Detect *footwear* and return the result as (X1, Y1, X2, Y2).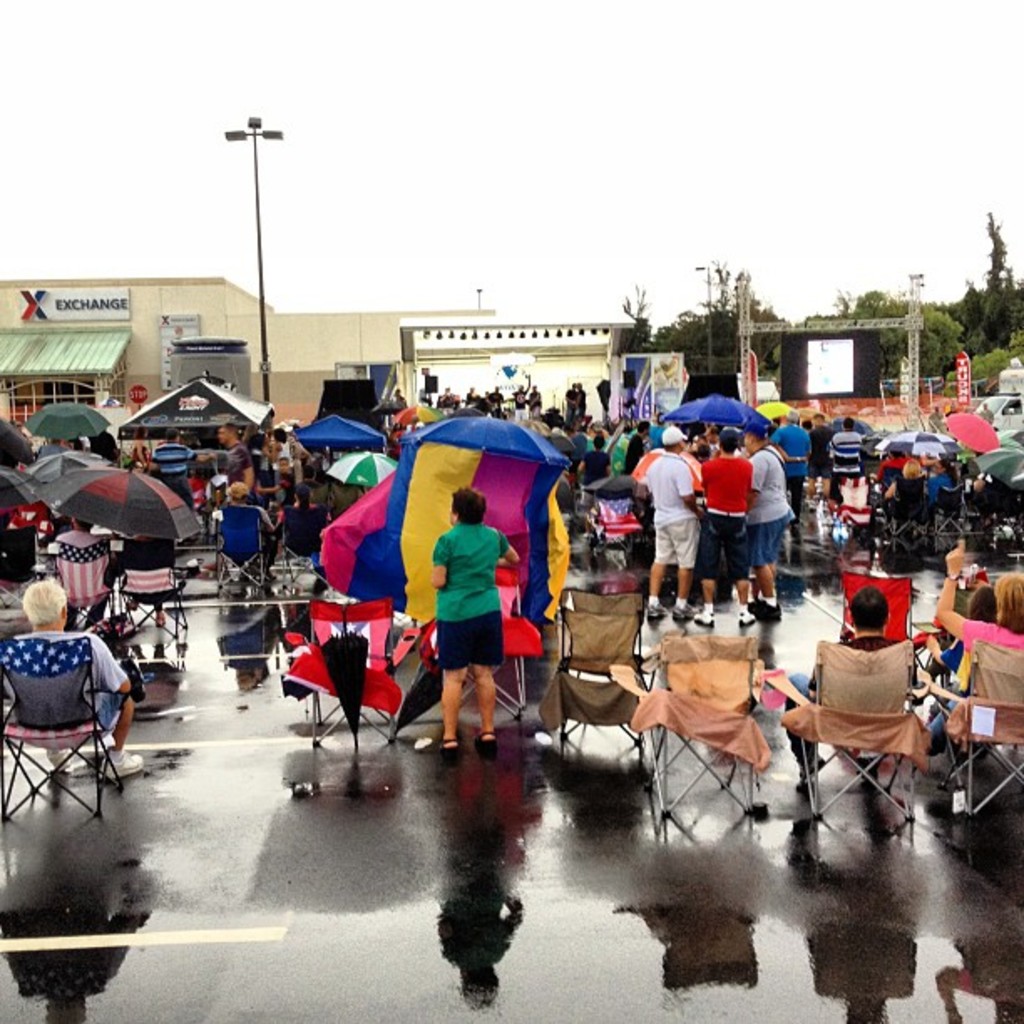
(437, 731, 455, 765).
